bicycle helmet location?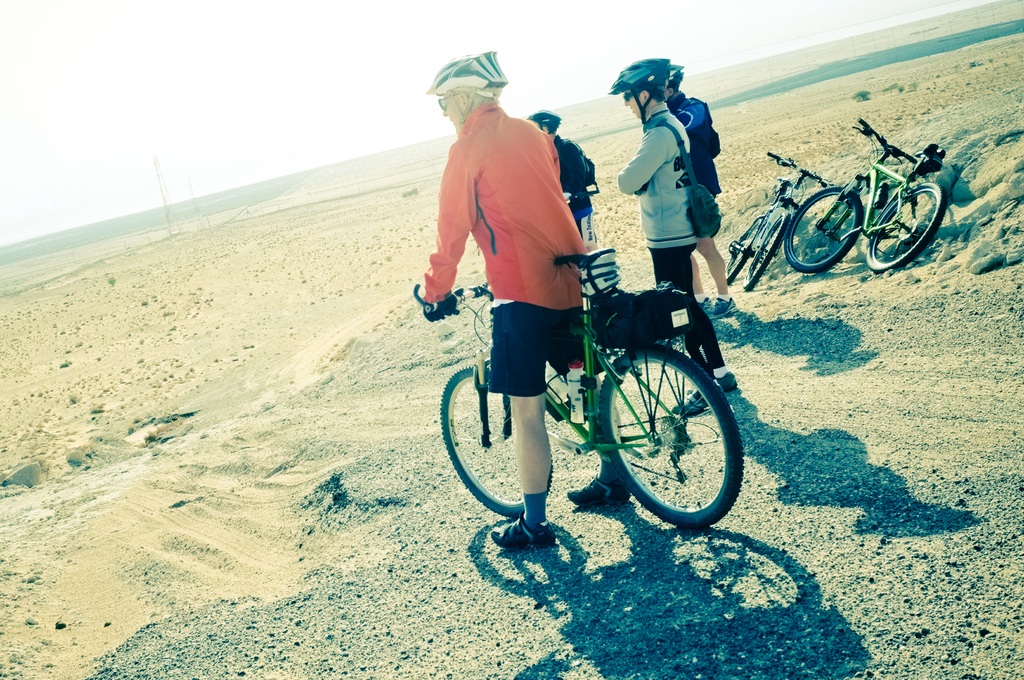
<bbox>670, 56, 686, 102</bbox>
